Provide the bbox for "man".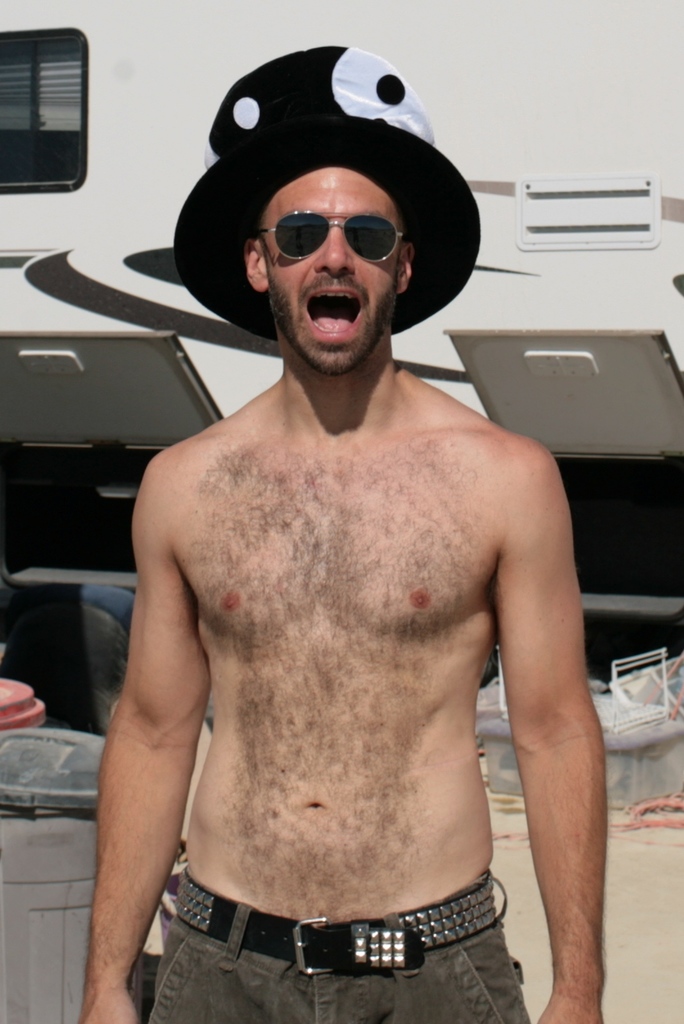
rect(75, 40, 606, 1023).
